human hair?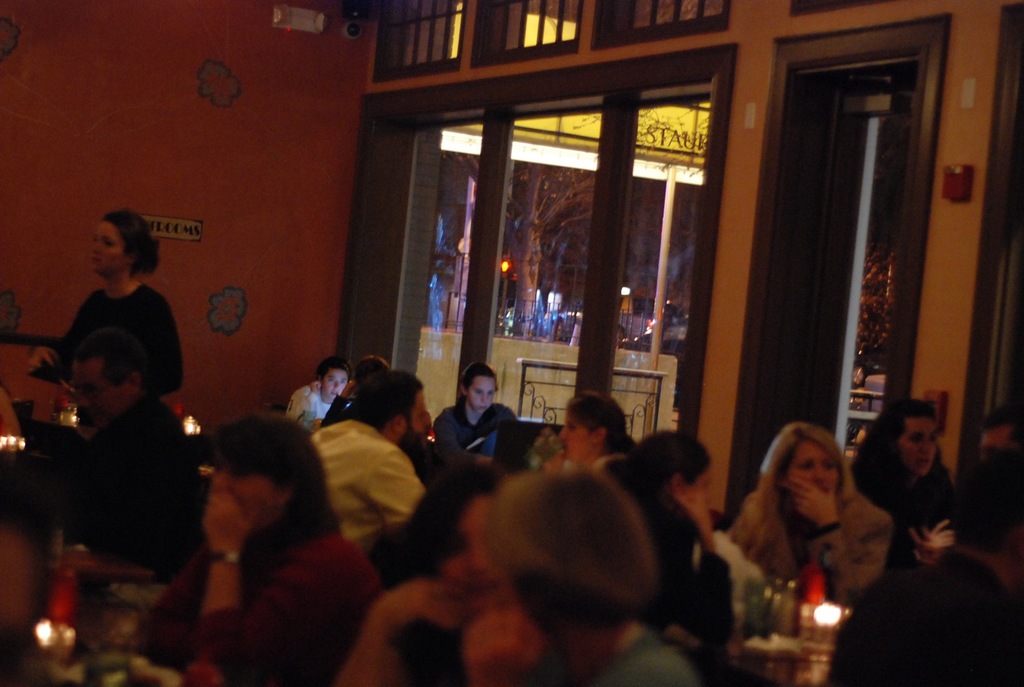
bbox(511, 574, 626, 626)
